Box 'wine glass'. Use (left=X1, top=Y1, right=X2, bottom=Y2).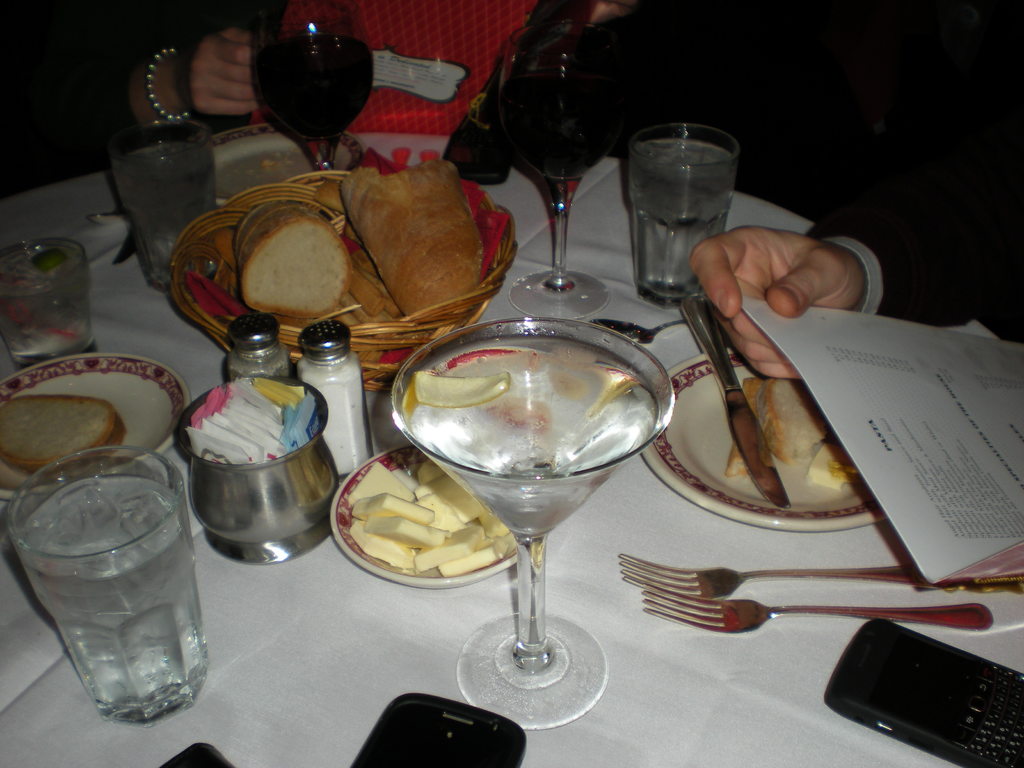
(left=250, top=3, right=373, bottom=171).
